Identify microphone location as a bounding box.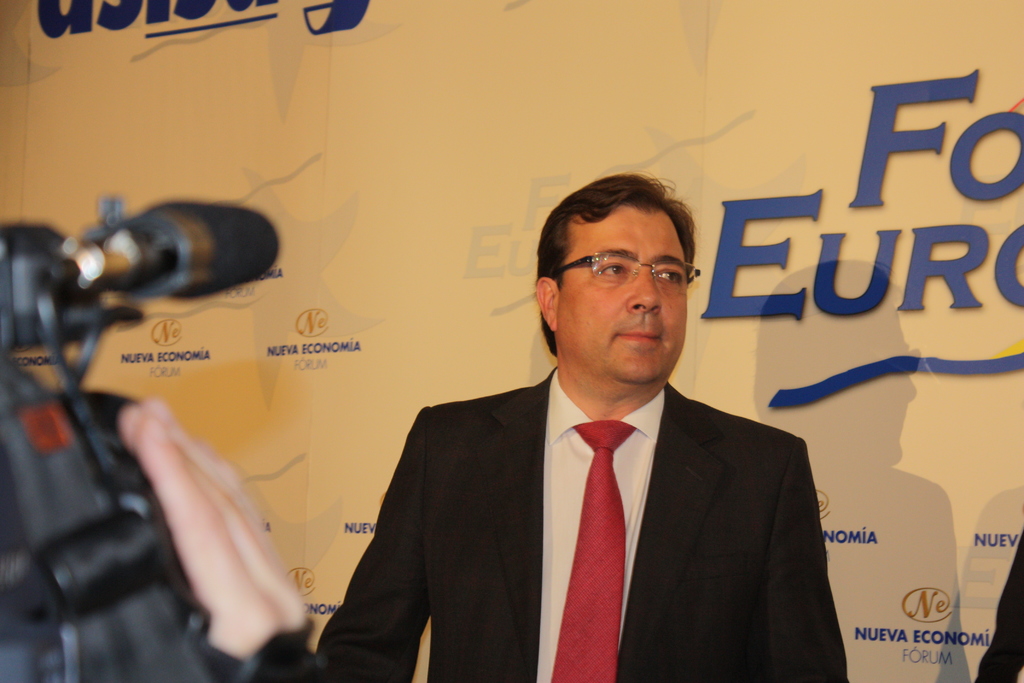
(left=41, top=198, right=280, bottom=301).
